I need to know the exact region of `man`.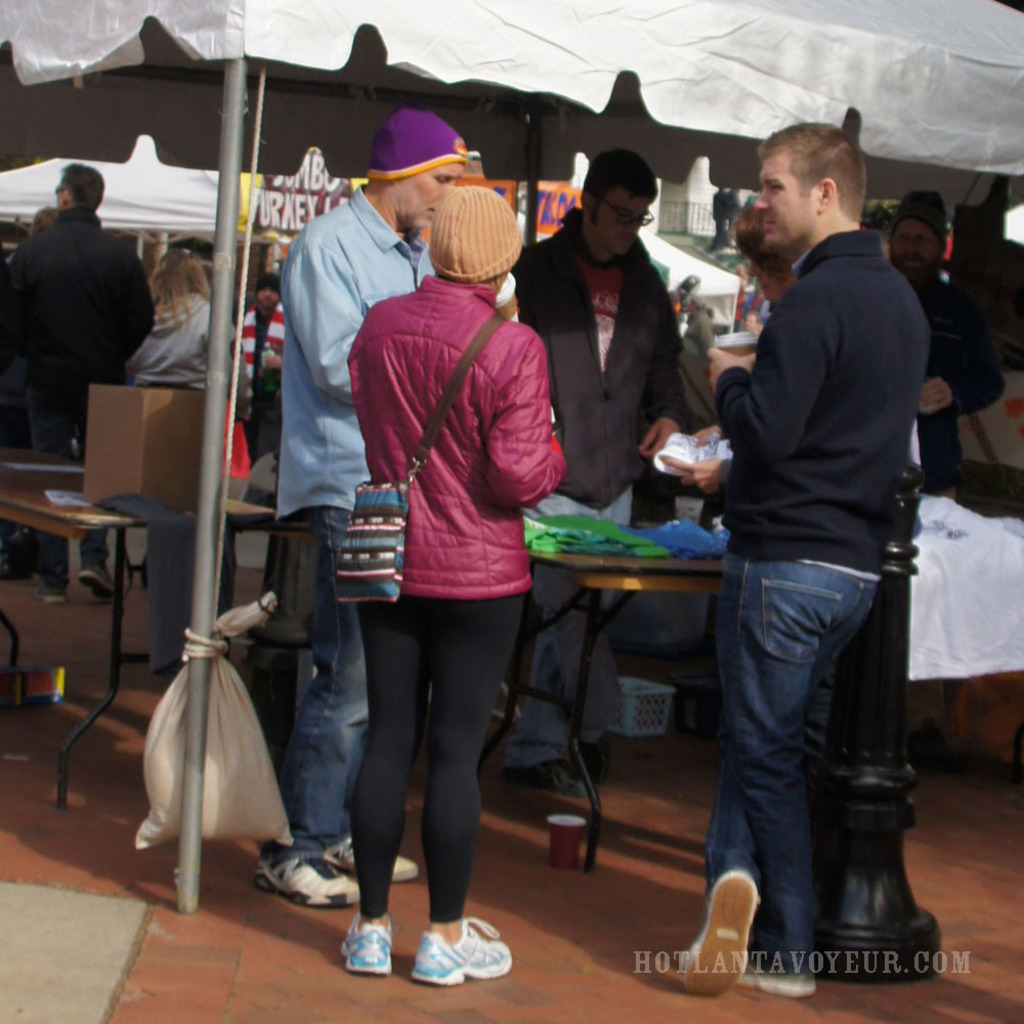
Region: bbox(7, 171, 153, 612).
